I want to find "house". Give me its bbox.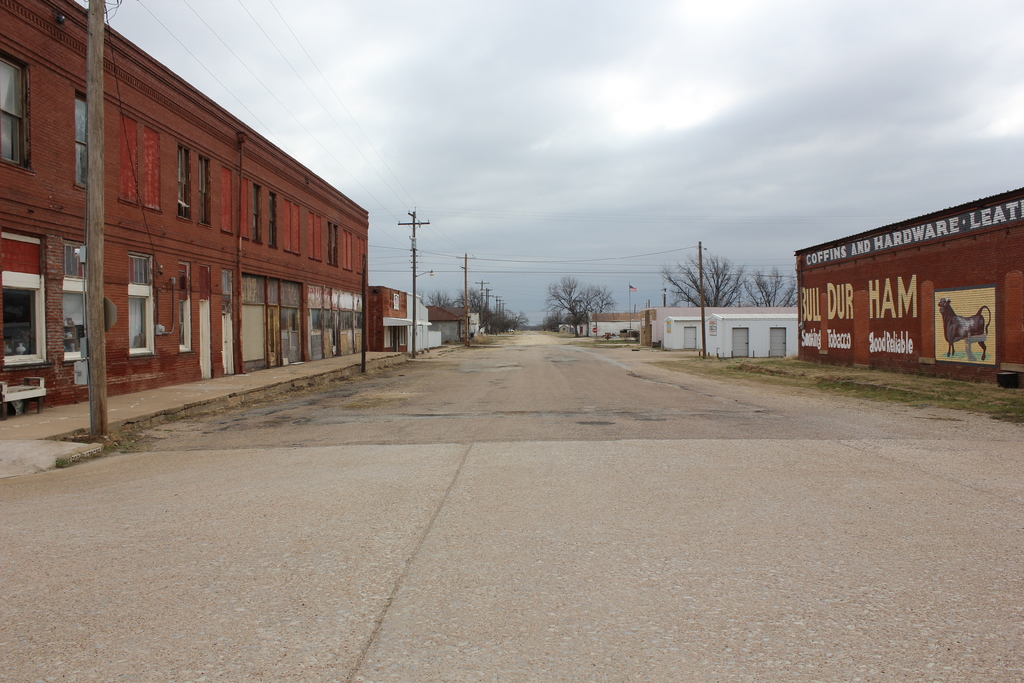
[left=593, top=308, right=657, bottom=347].
